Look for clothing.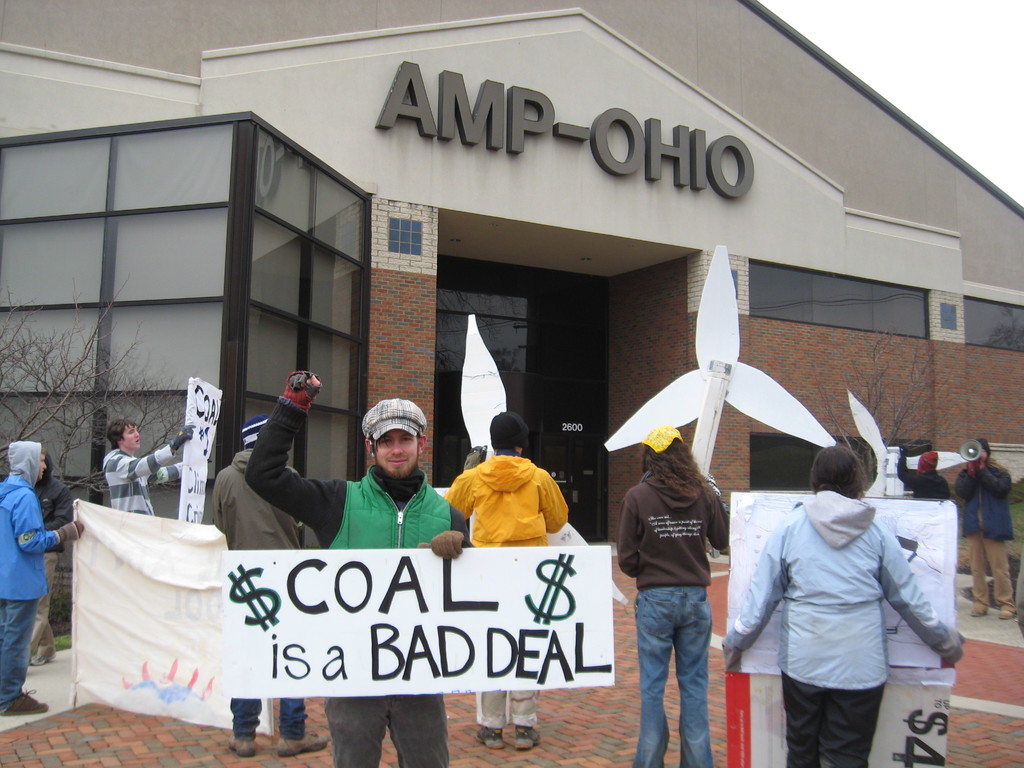
Found: l=616, t=462, r=749, b=767.
